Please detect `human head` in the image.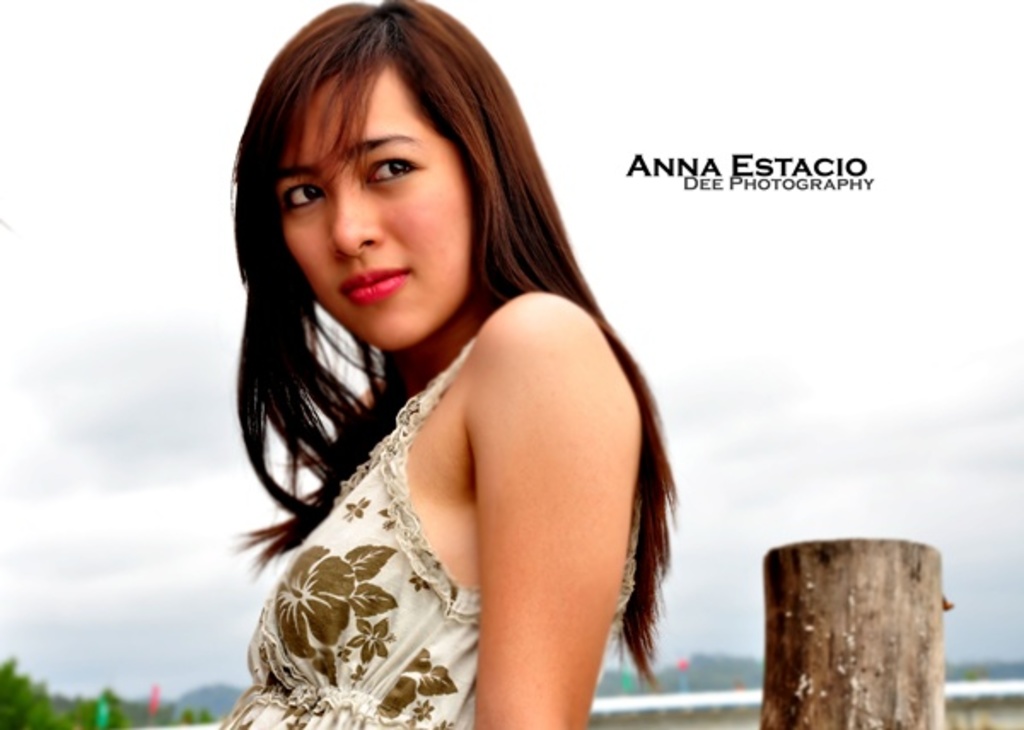
<box>244,12,551,336</box>.
